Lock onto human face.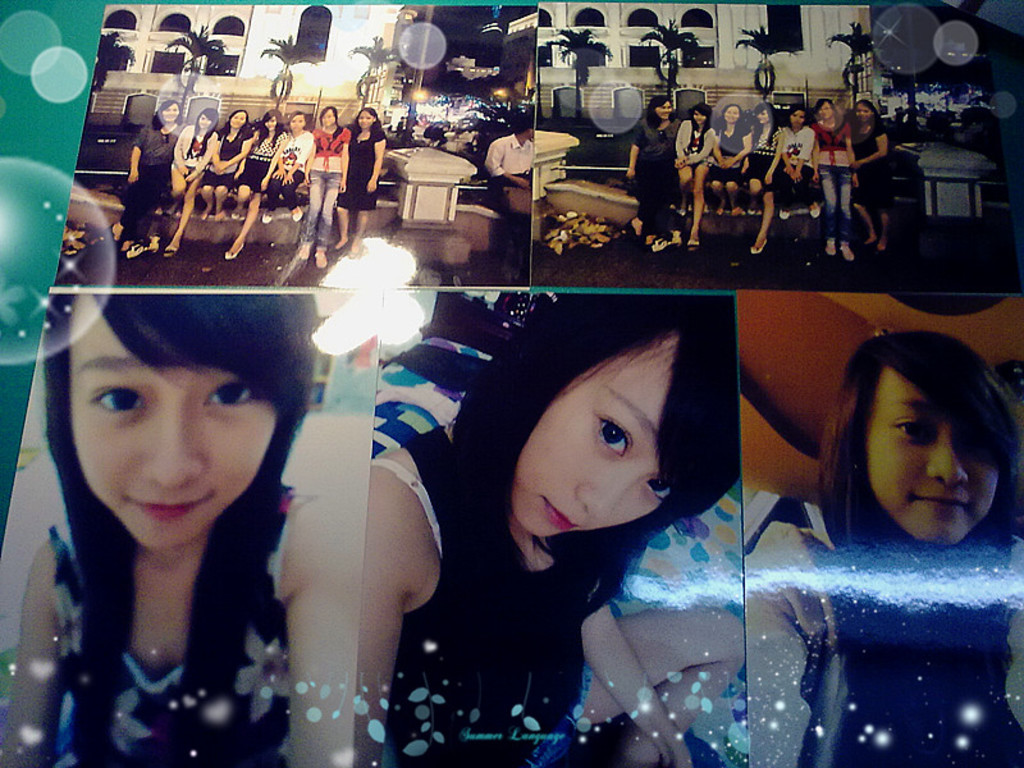
Locked: l=292, t=114, r=302, b=131.
